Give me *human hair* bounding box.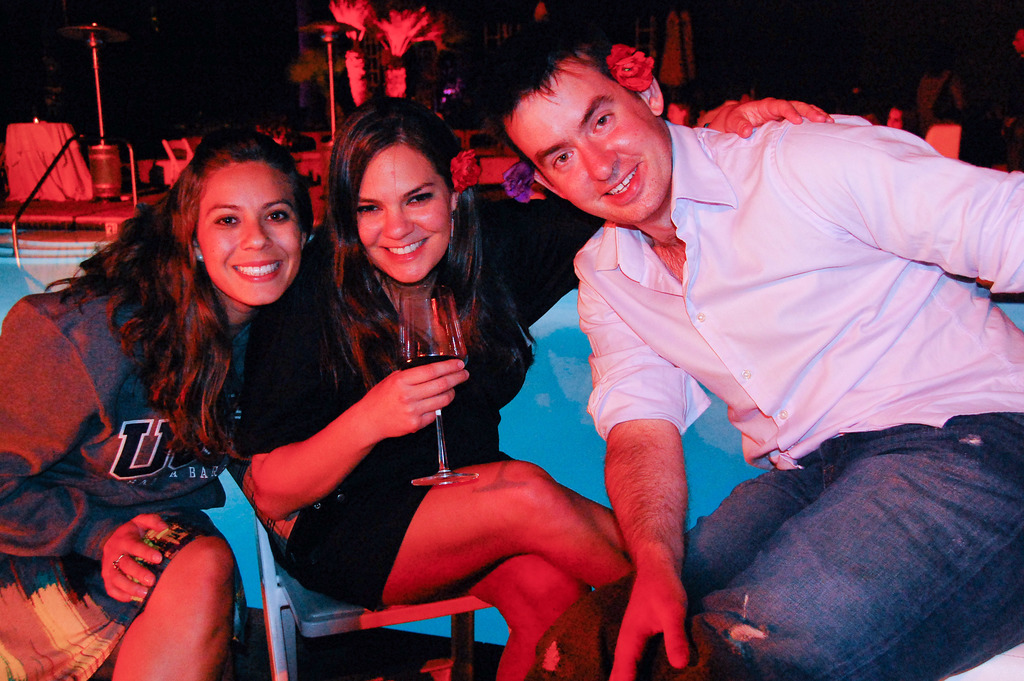
(x1=41, y1=131, x2=311, y2=469).
